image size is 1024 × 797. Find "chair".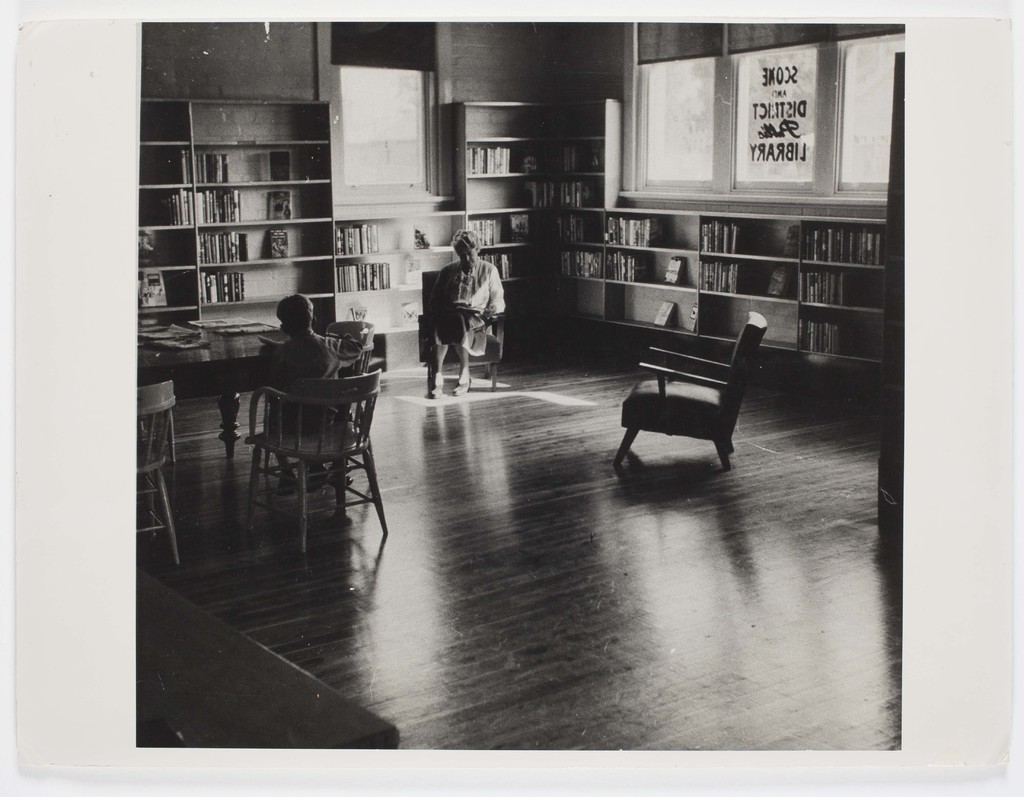
(left=263, top=318, right=371, bottom=479).
